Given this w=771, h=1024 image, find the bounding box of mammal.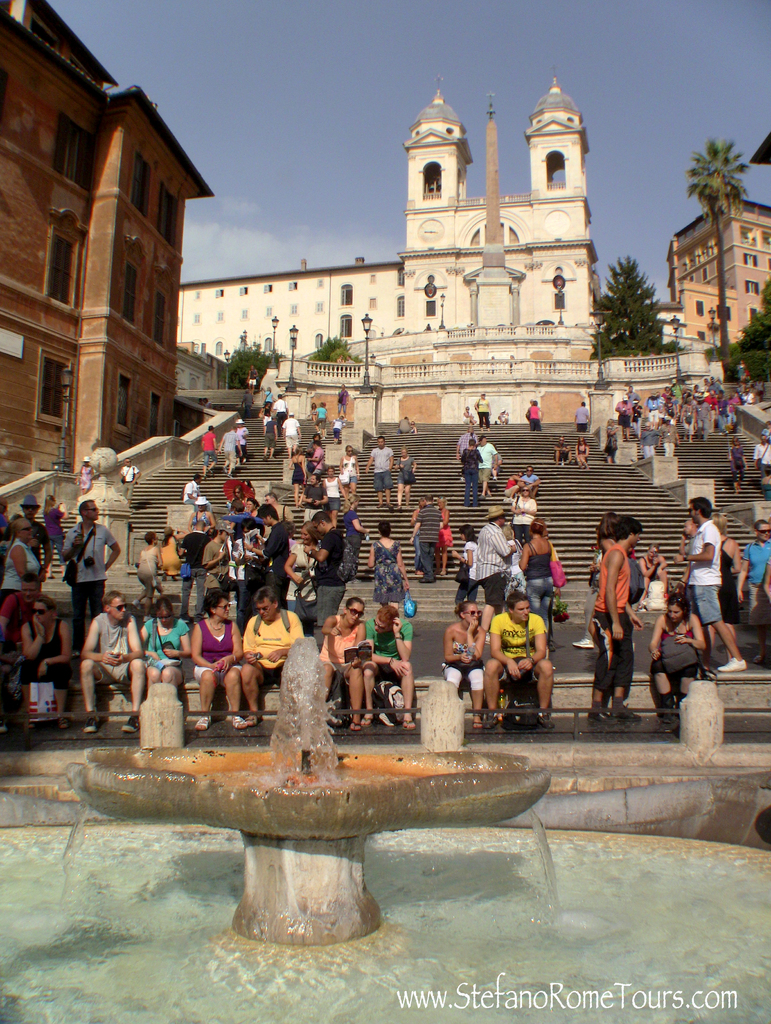
box=[12, 492, 53, 567].
